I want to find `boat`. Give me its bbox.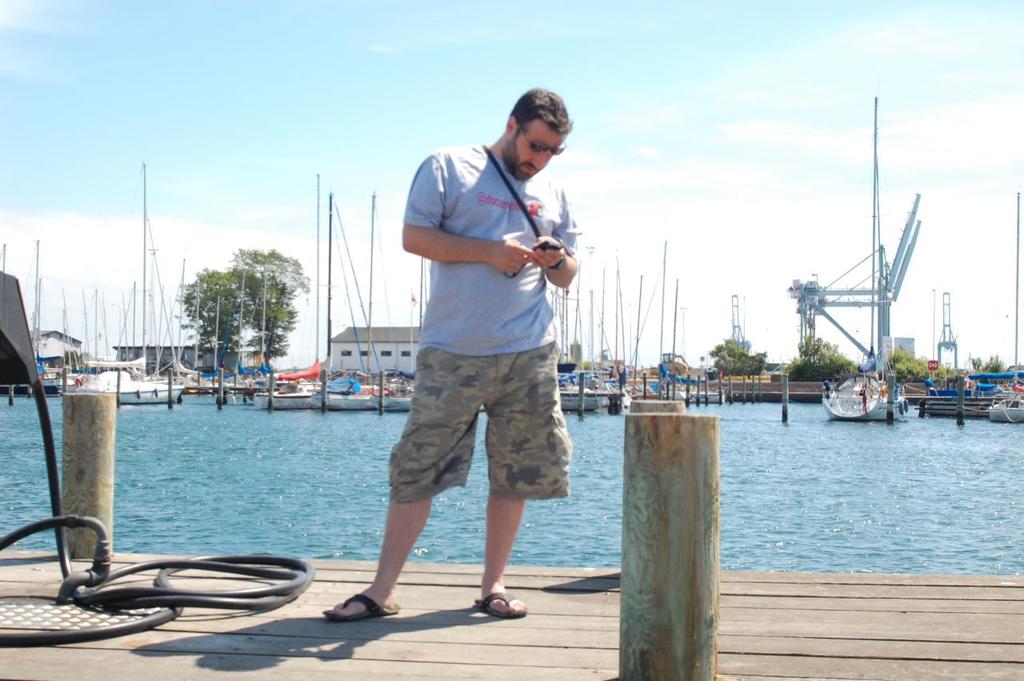
[left=983, top=396, right=1023, bottom=425].
